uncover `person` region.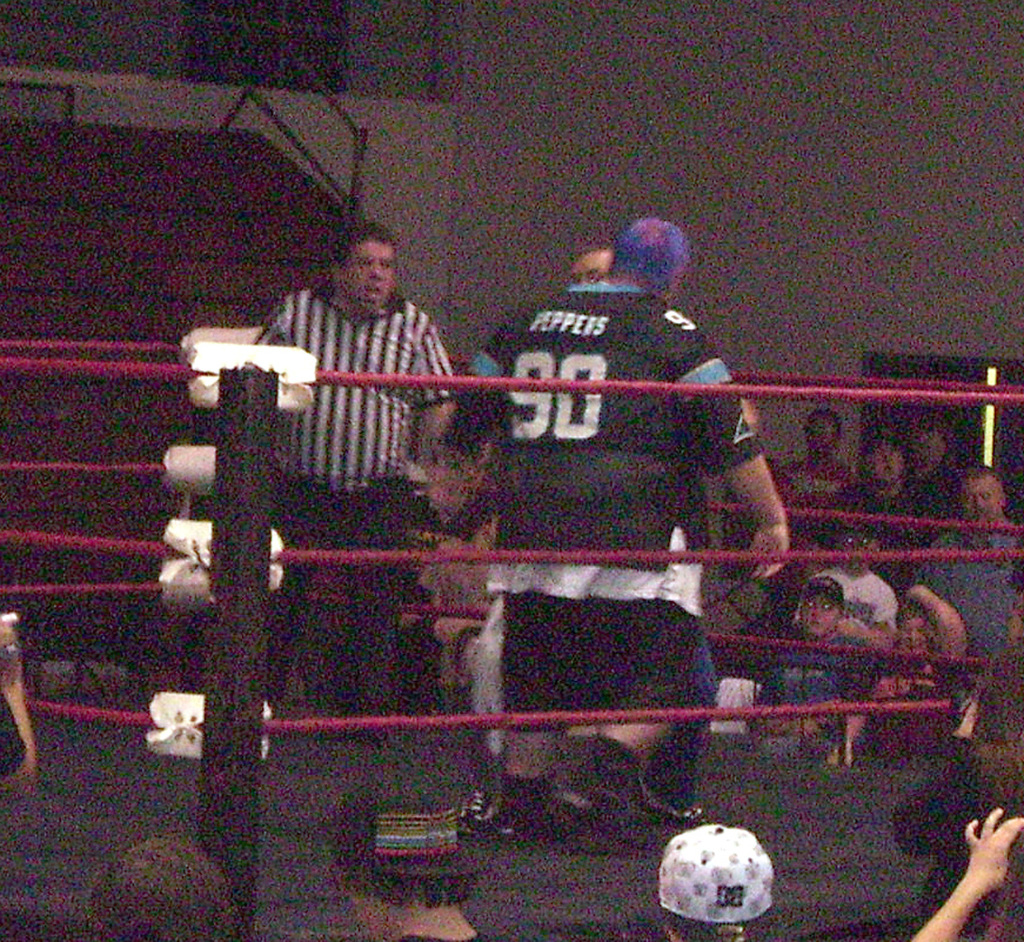
Uncovered: detection(746, 571, 866, 738).
